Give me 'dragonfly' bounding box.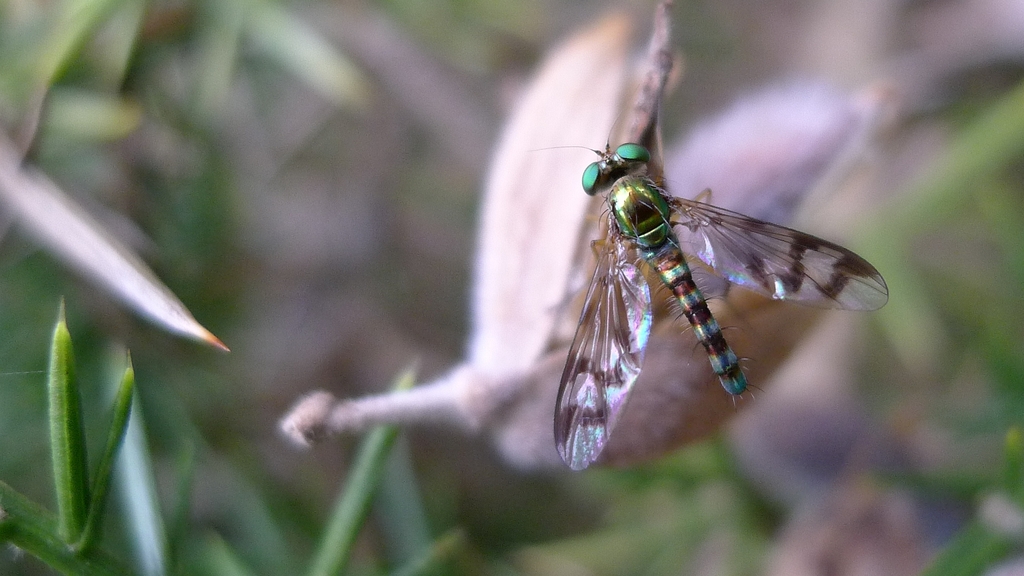
526,112,891,472.
